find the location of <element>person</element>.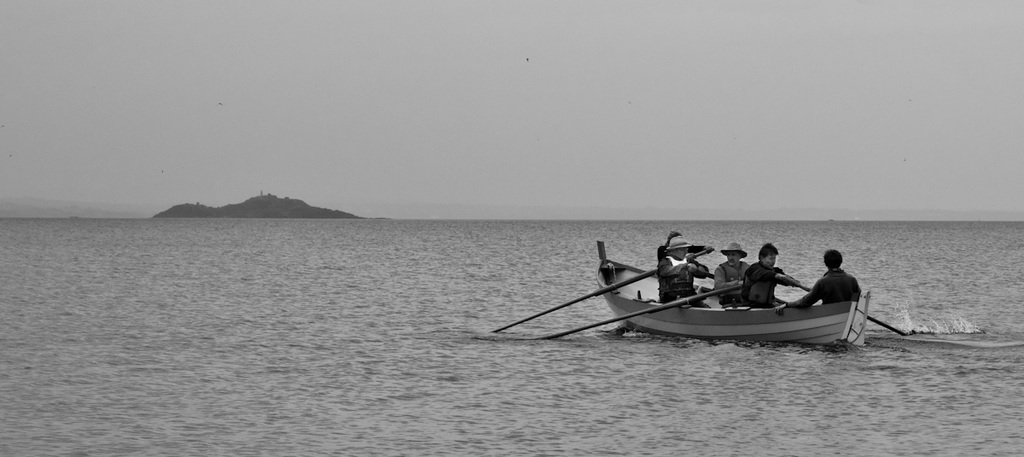
Location: x1=713 y1=237 x2=752 y2=308.
